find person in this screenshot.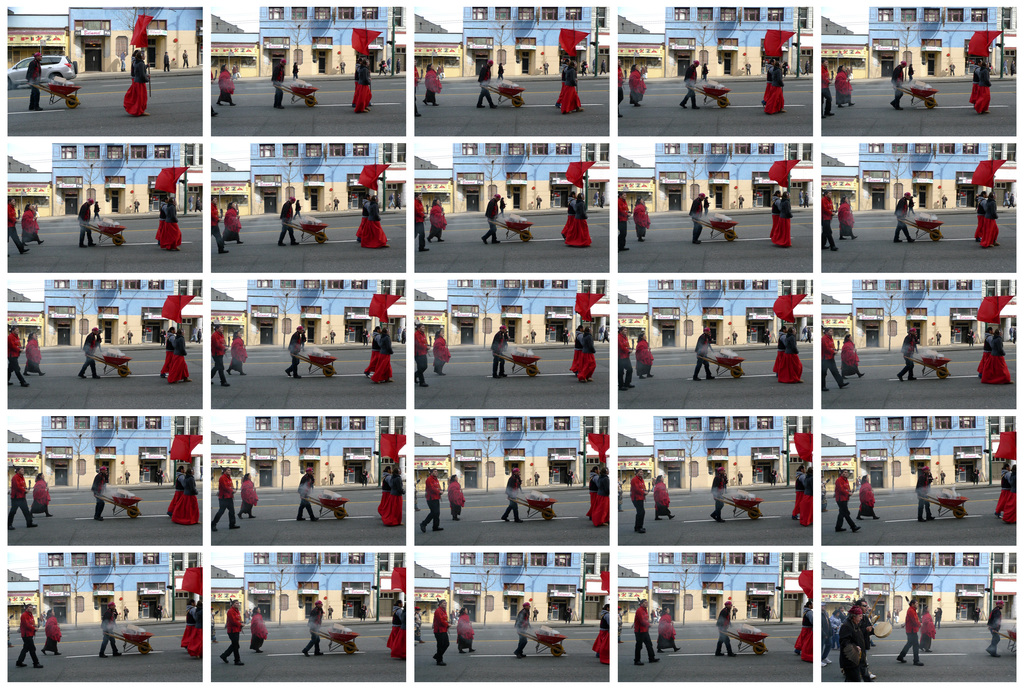
The bounding box for person is (x1=428, y1=595, x2=451, y2=666).
